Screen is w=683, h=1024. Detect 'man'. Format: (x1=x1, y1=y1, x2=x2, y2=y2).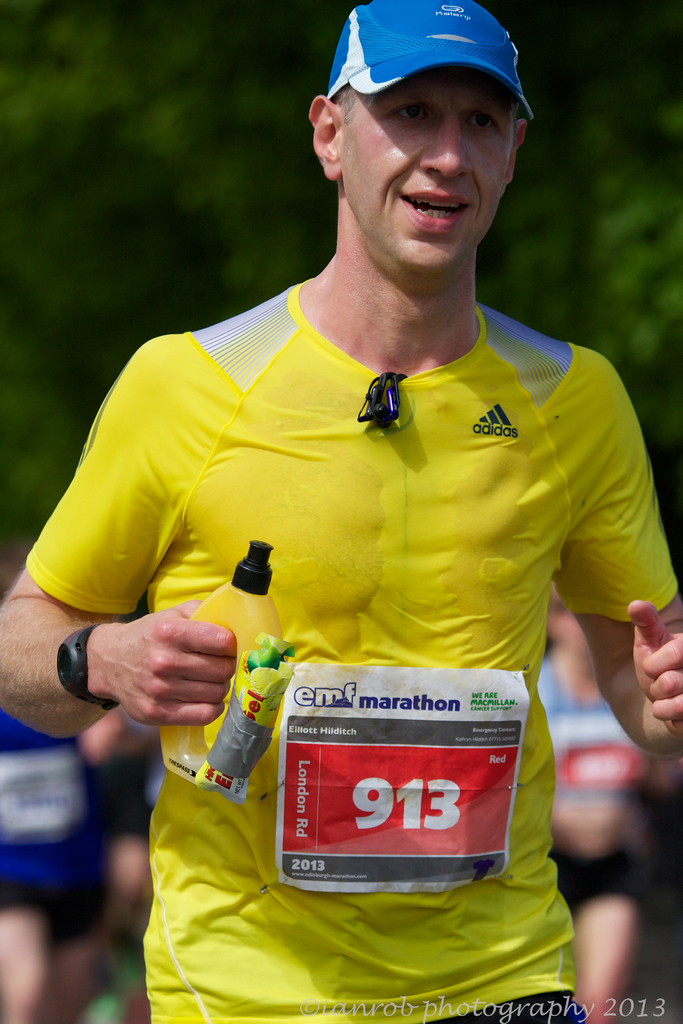
(x1=62, y1=12, x2=636, y2=929).
